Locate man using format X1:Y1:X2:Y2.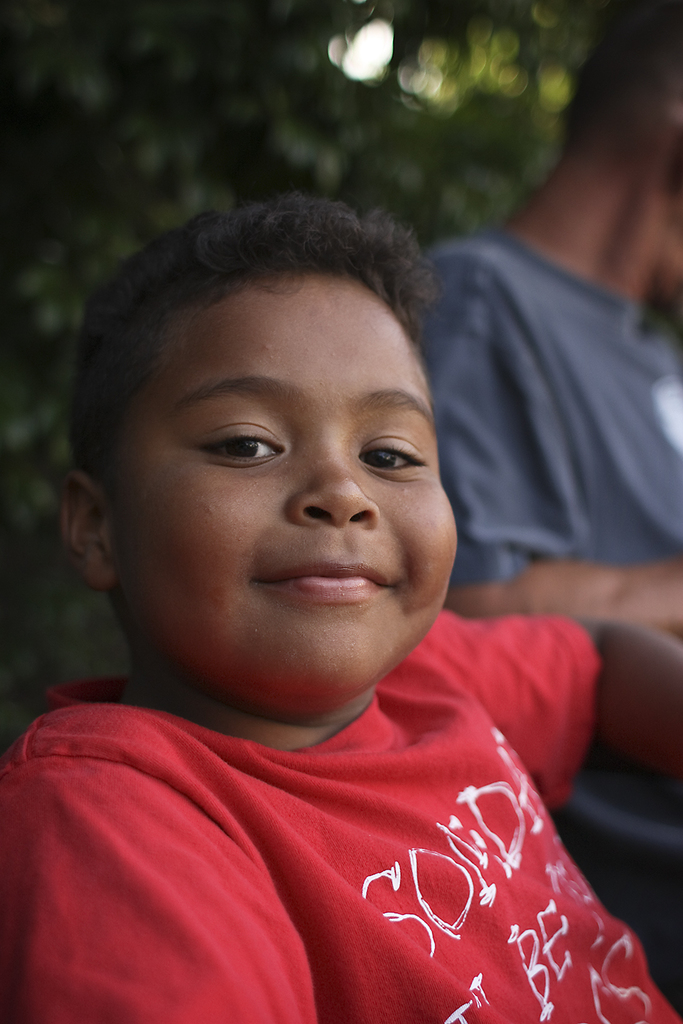
420:0:682:1018.
